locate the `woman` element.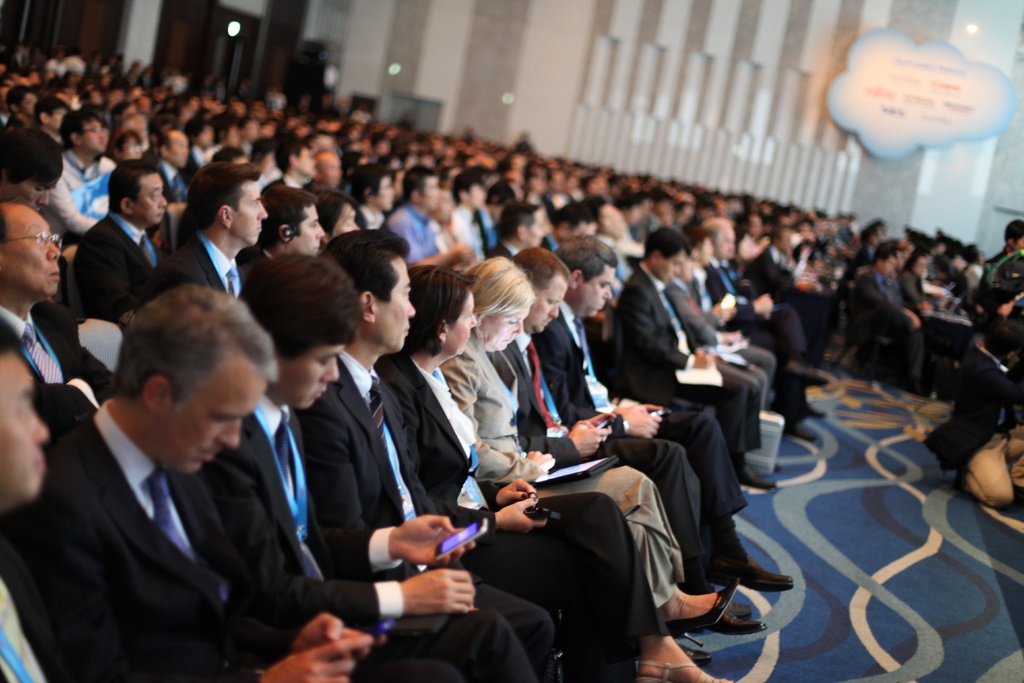
Element bbox: [371, 261, 721, 682].
